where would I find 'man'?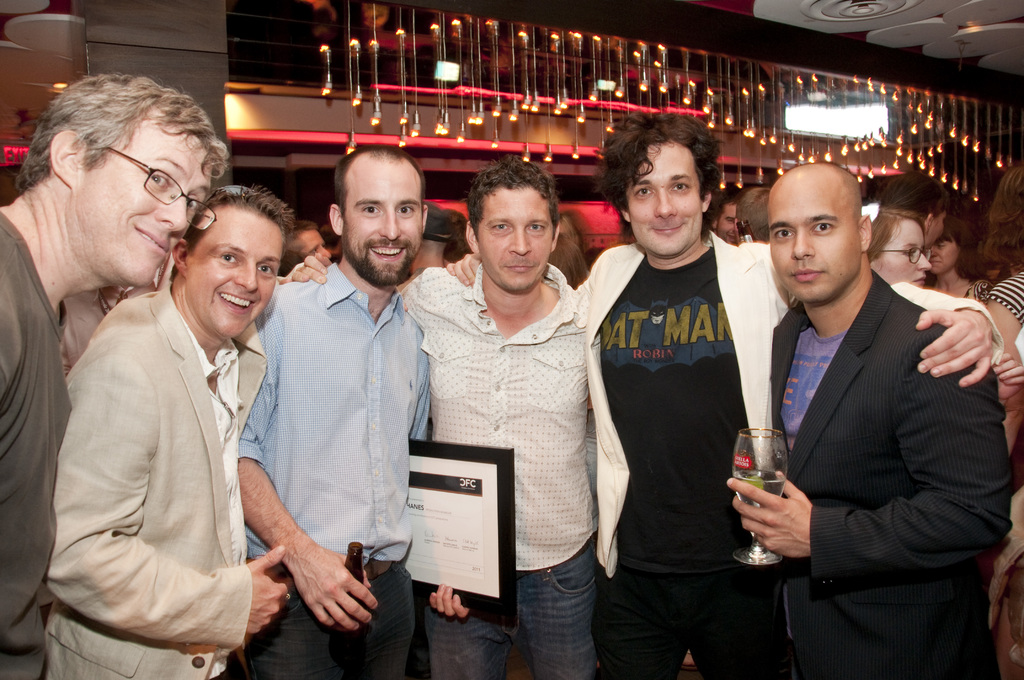
At pyautogui.locateOnScreen(47, 190, 294, 679).
